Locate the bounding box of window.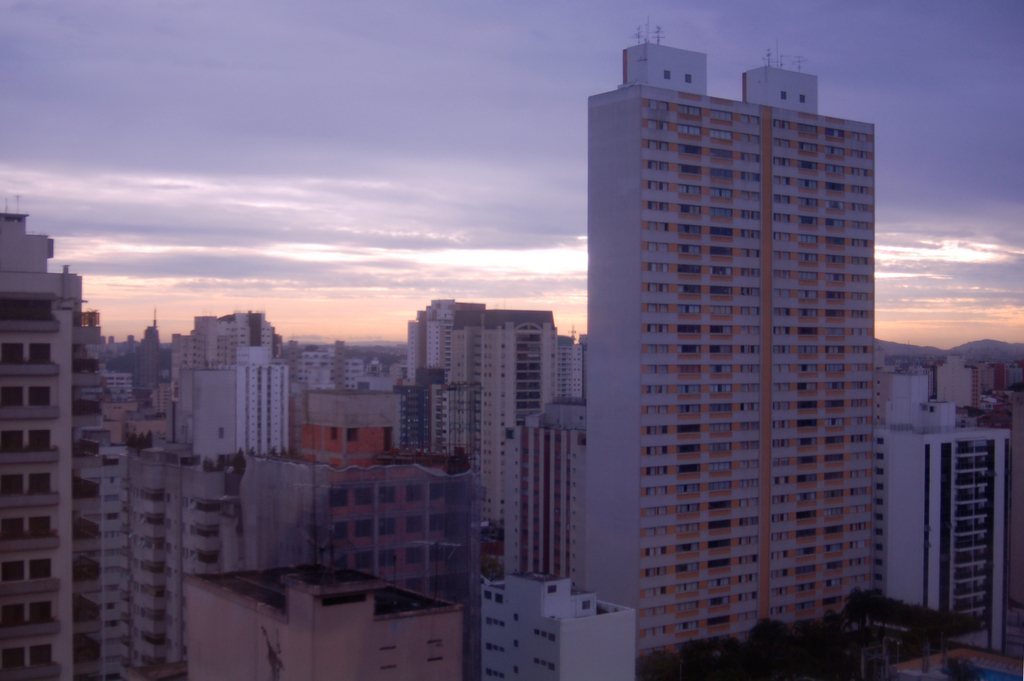
Bounding box: [left=854, top=488, right=871, bottom=495].
